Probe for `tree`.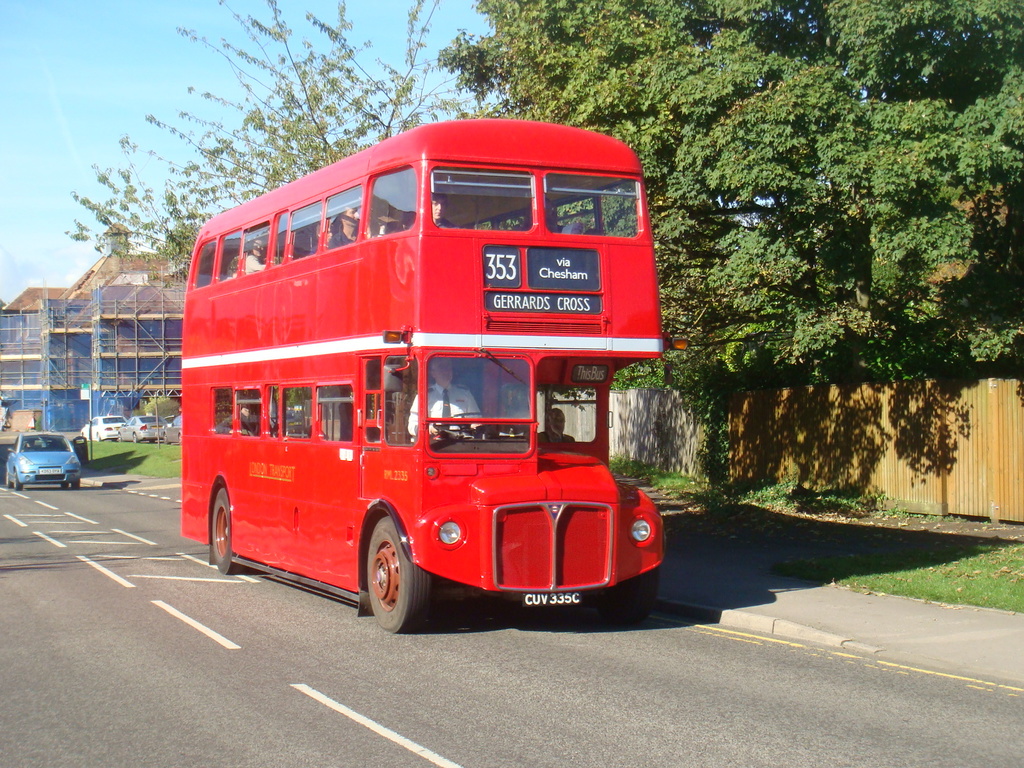
Probe result: box(54, 0, 500, 287).
